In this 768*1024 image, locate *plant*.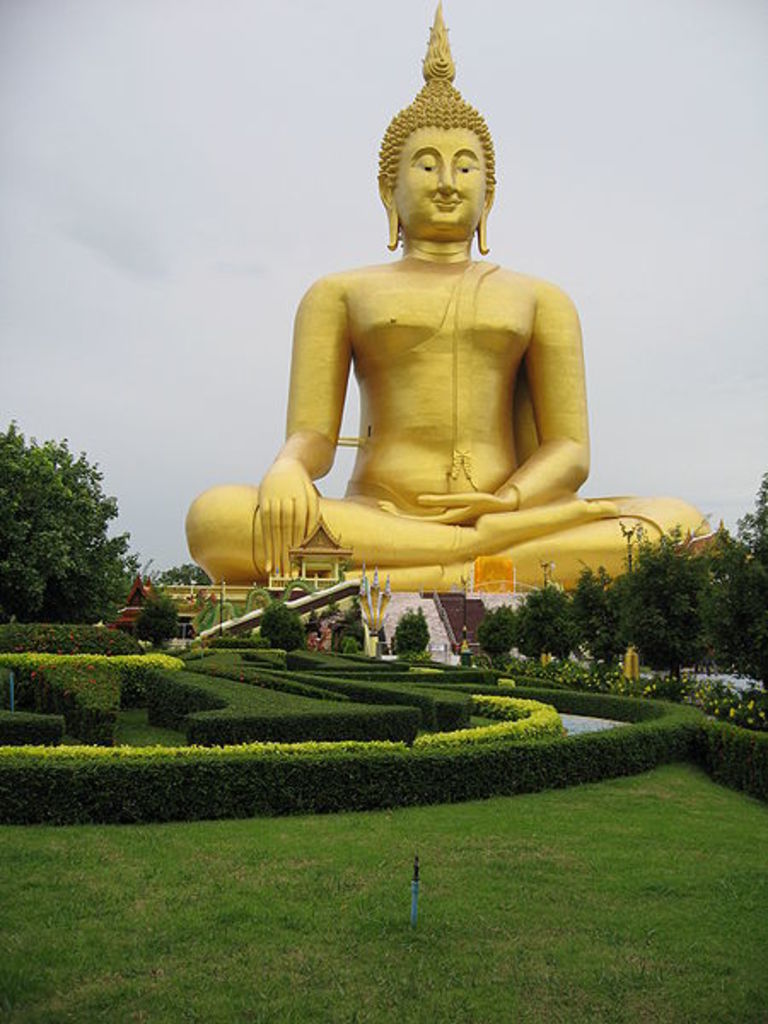
Bounding box: [left=3, top=628, right=147, bottom=650].
